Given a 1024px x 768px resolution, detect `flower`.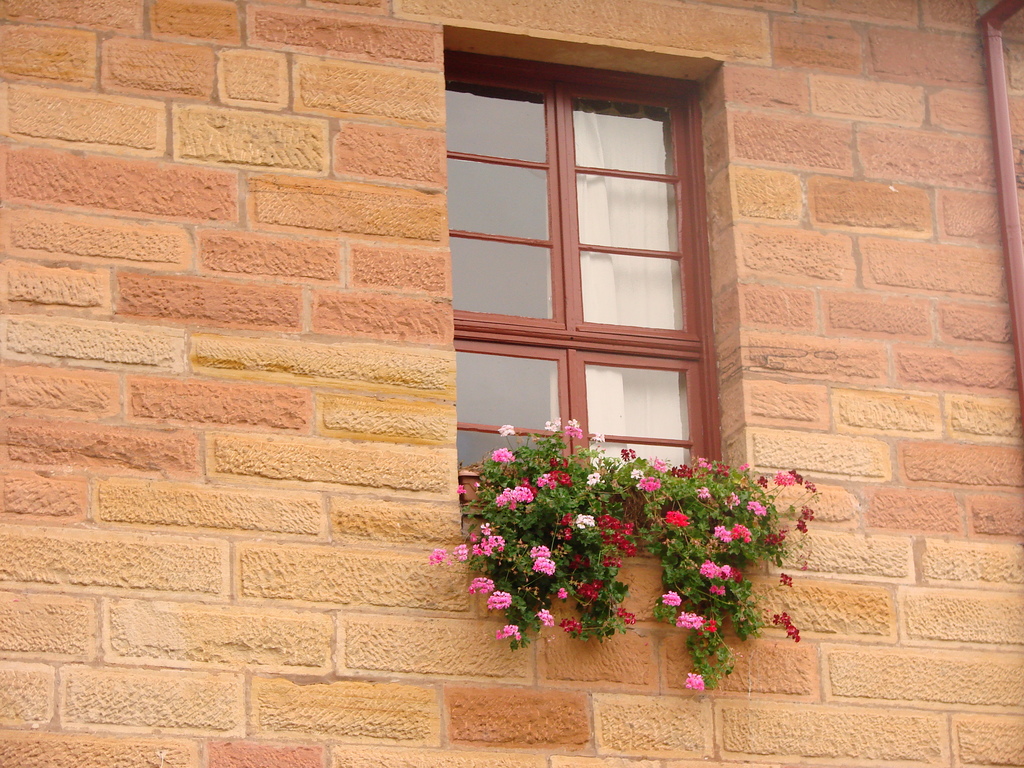
region(582, 583, 599, 600).
